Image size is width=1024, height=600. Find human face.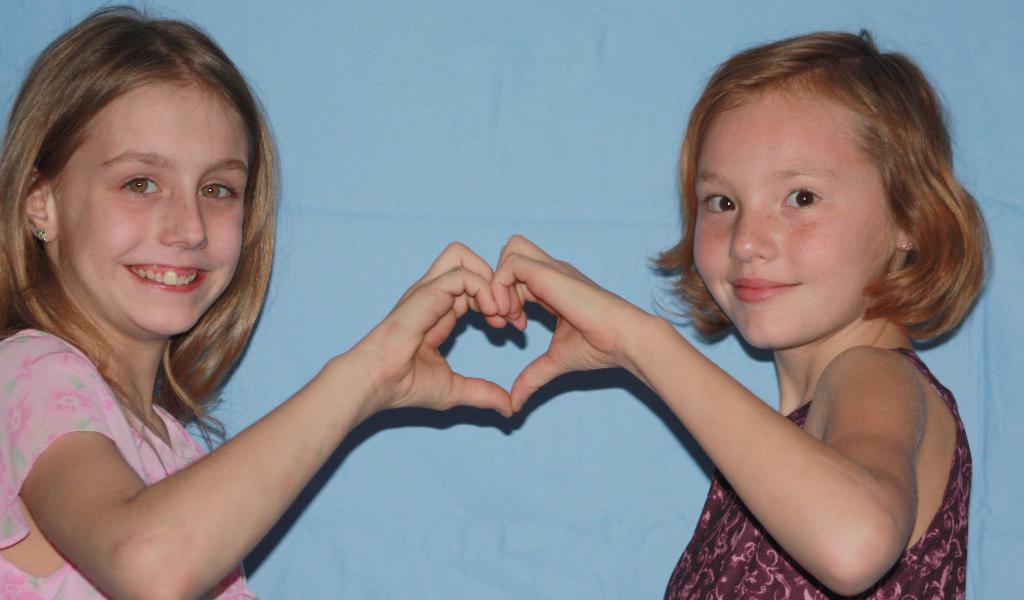
crop(698, 128, 871, 347).
